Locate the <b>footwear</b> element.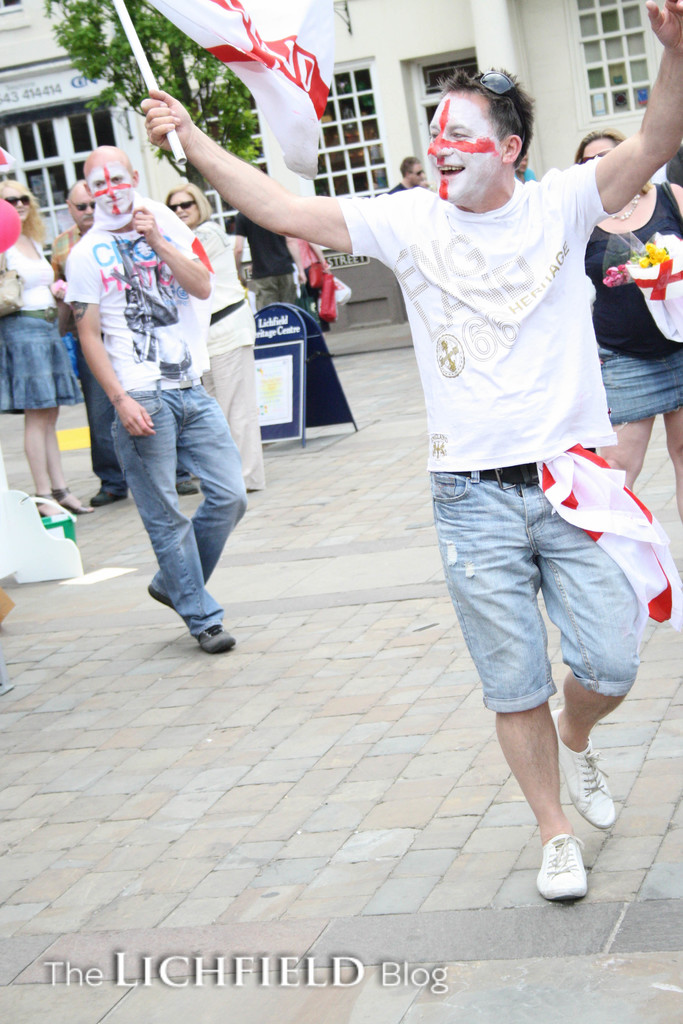
Element bbox: 36/494/74/522.
